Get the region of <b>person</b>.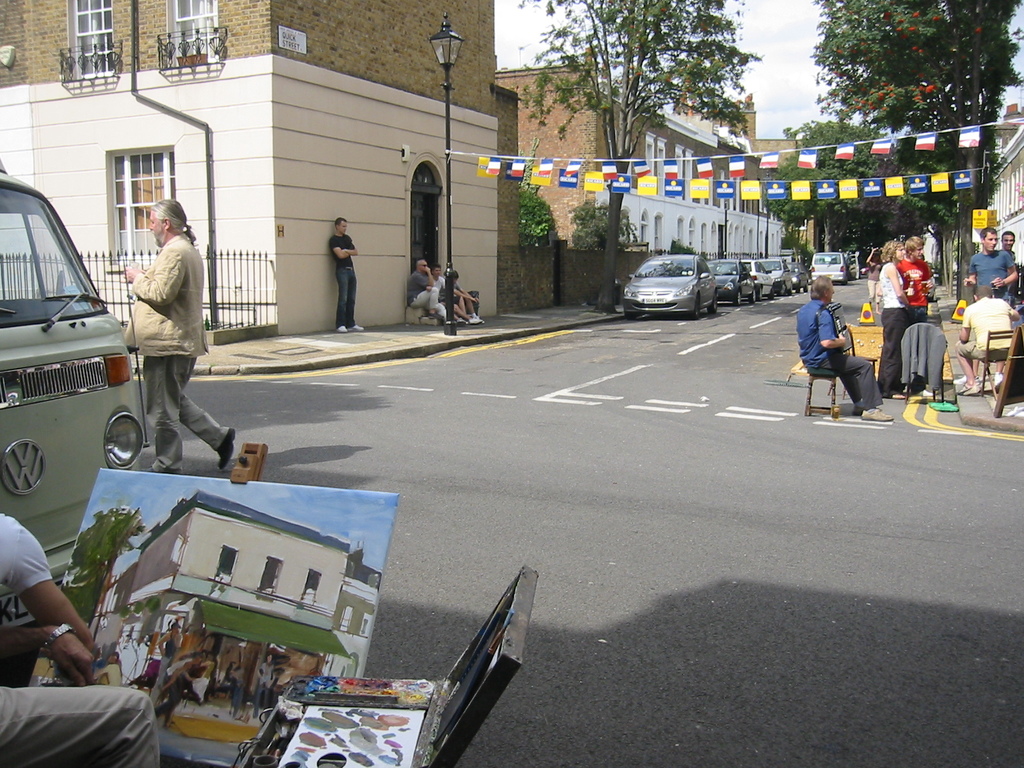
860, 243, 883, 314.
